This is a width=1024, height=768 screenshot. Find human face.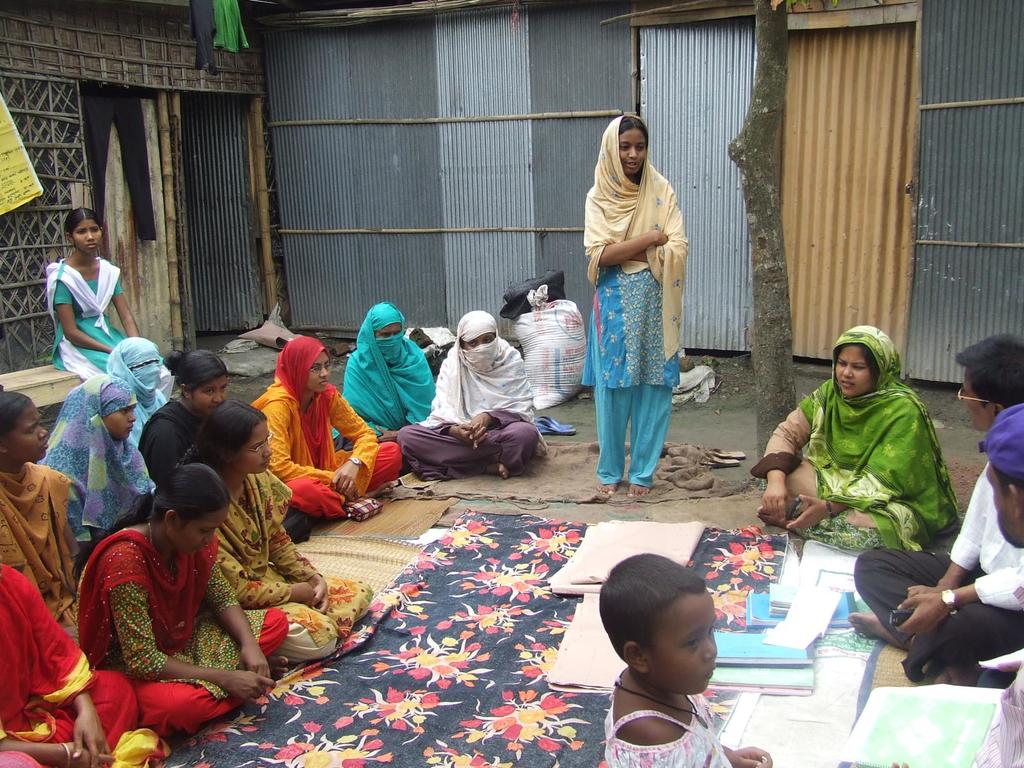
Bounding box: region(307, 350, 332, 392).
